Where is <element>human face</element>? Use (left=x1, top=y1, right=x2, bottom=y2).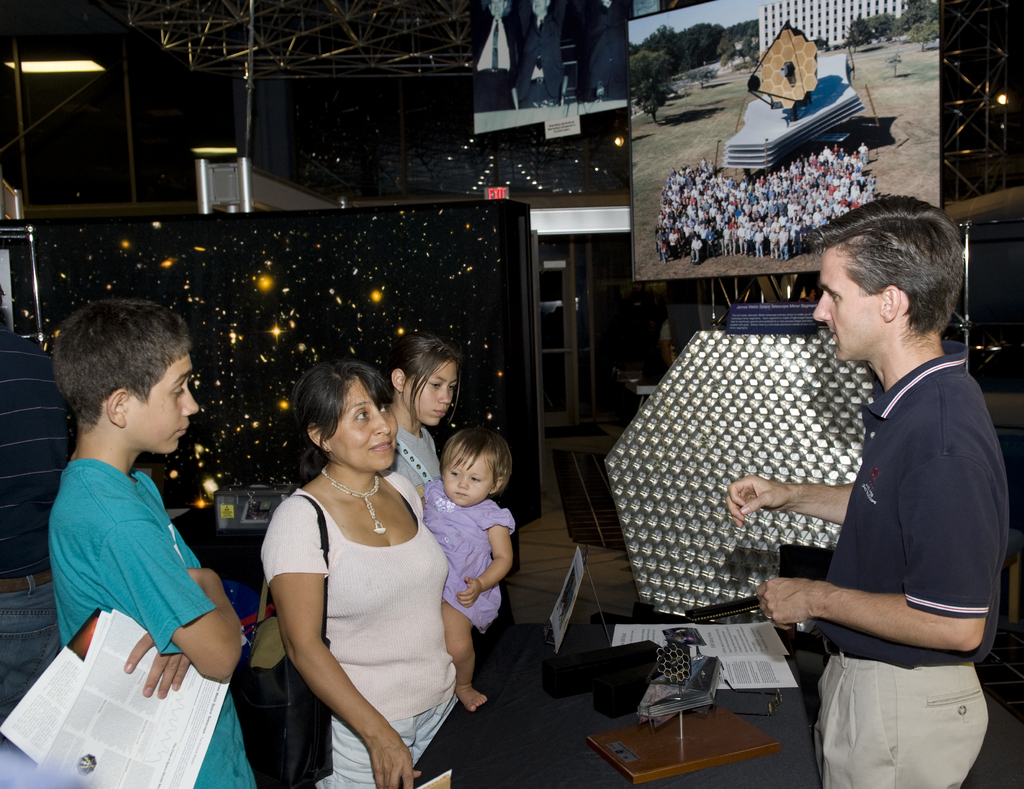
(left=442, top=447, right=493, bottom=502).
